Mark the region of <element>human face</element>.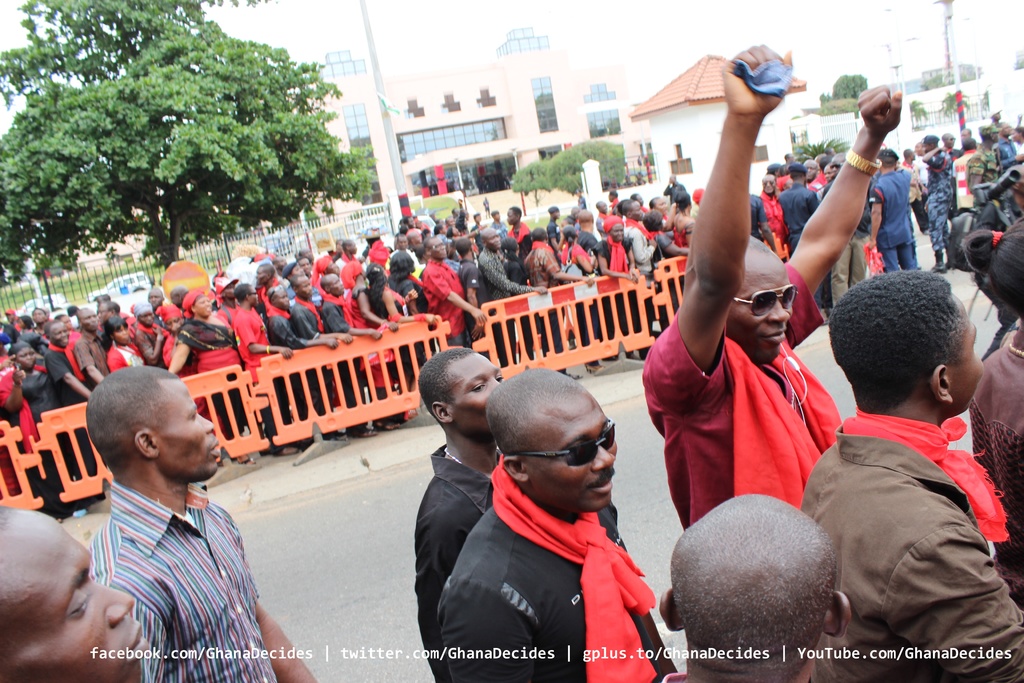
Region: [534, 397, 618, 509].
